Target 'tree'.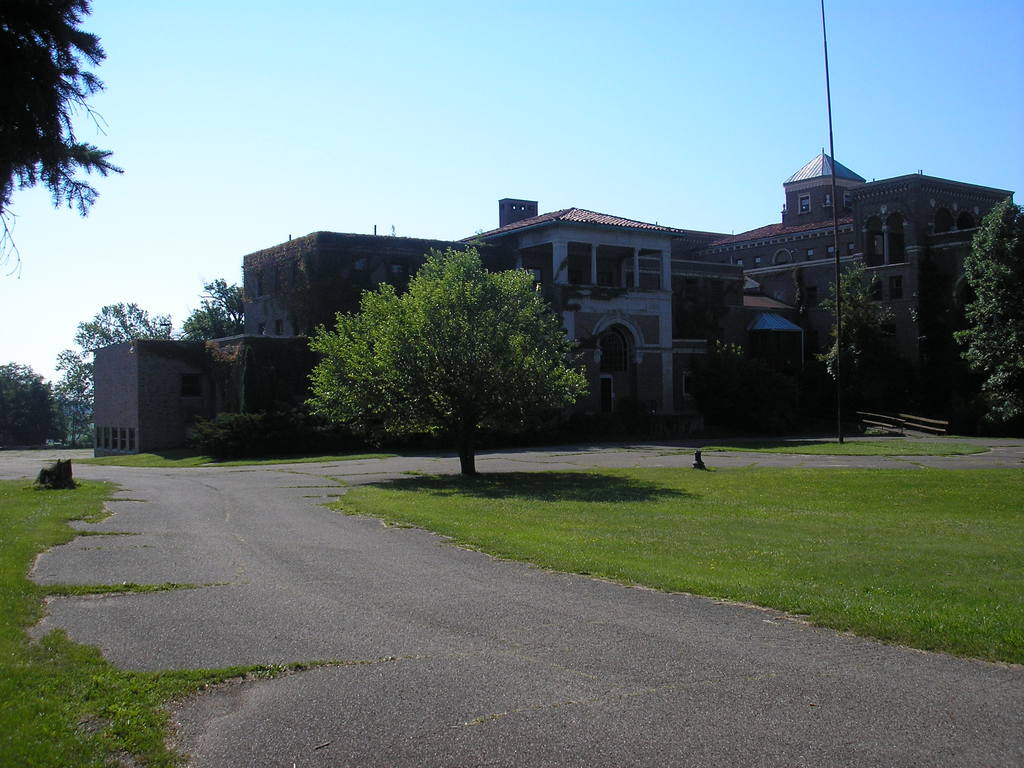
Target region: (x1=52, y1=351, x2=96, y2=445).
